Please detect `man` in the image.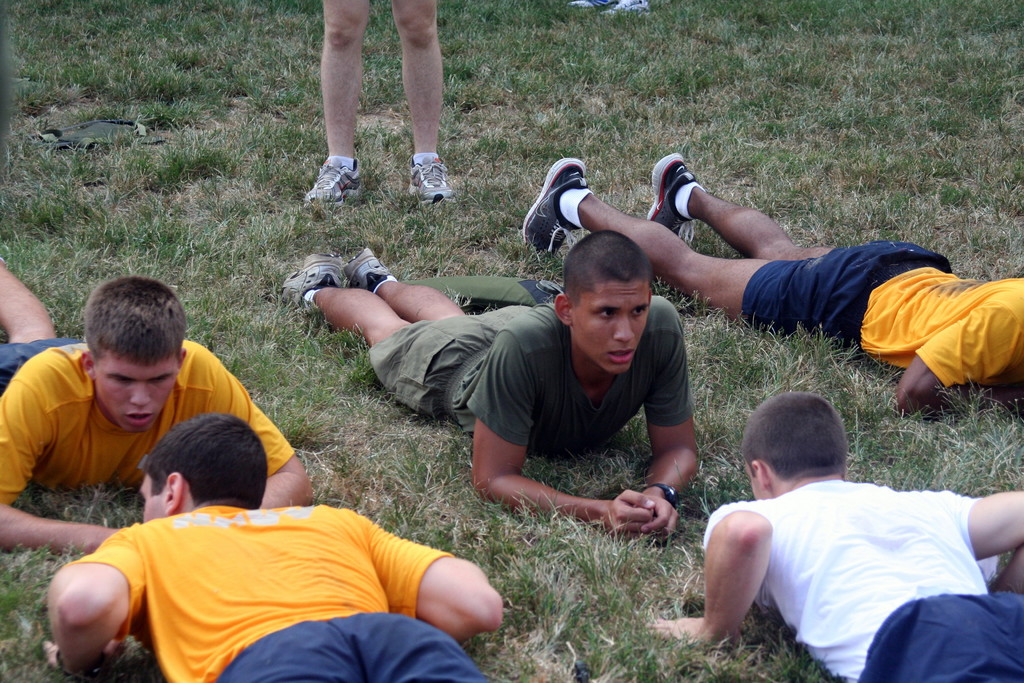
273/227/705/550.
